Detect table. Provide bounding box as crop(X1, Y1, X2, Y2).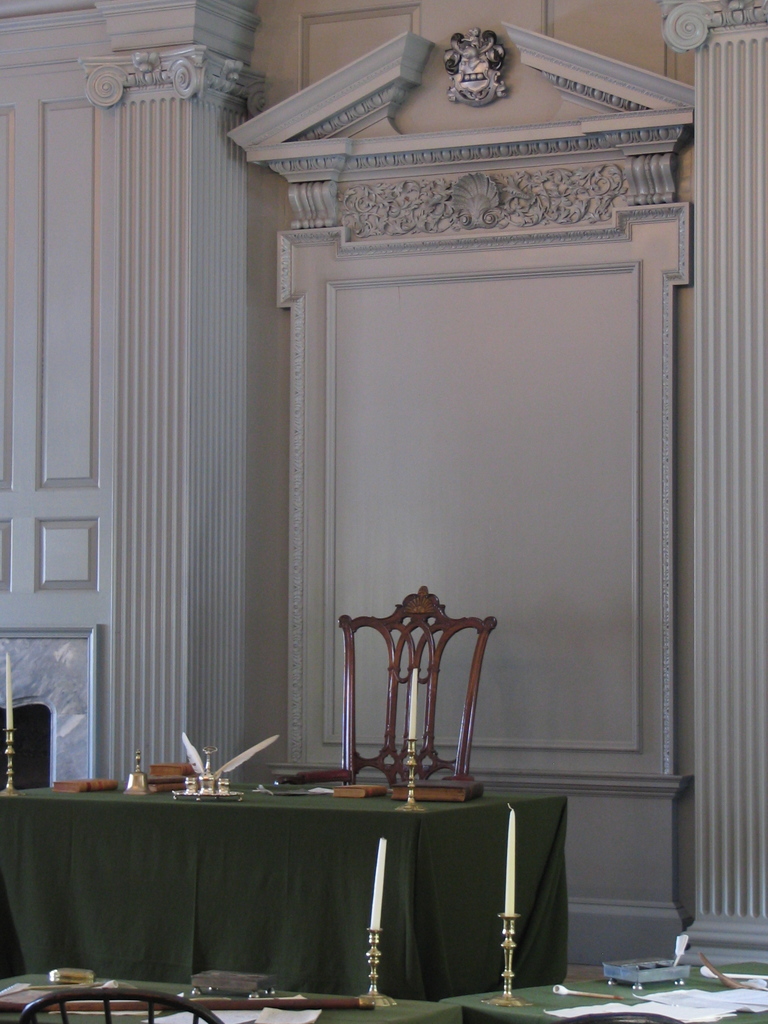
crop(312, 960, 767, 1023).
